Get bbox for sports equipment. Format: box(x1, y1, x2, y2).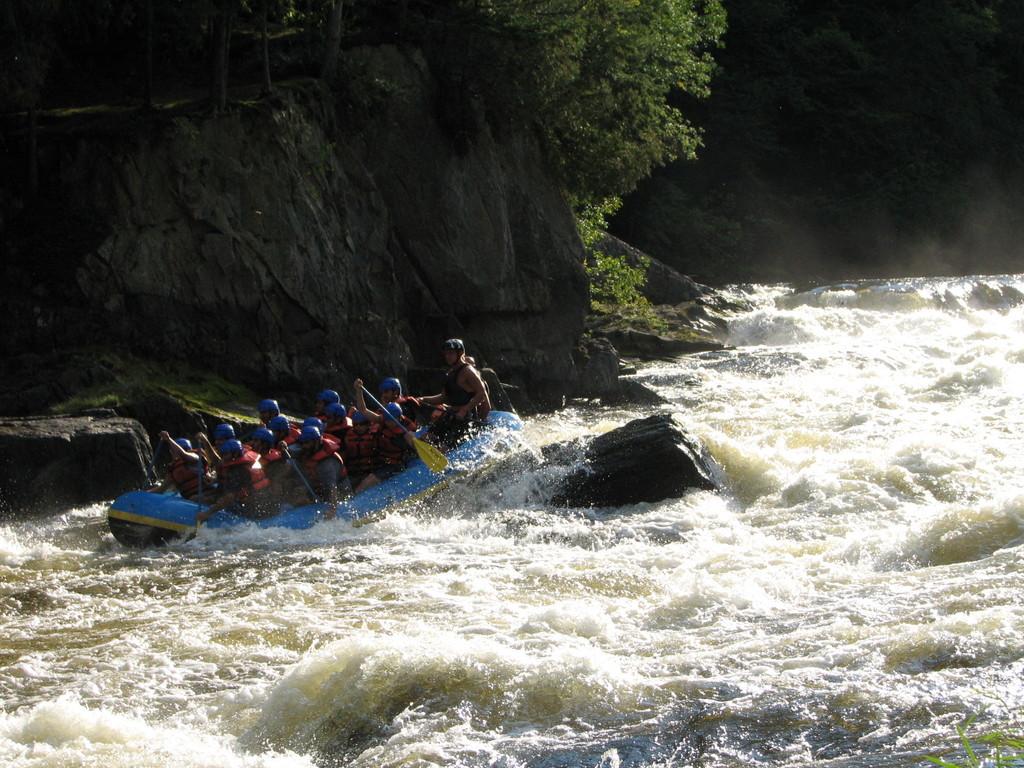
box(355, 379, 450, 472).
